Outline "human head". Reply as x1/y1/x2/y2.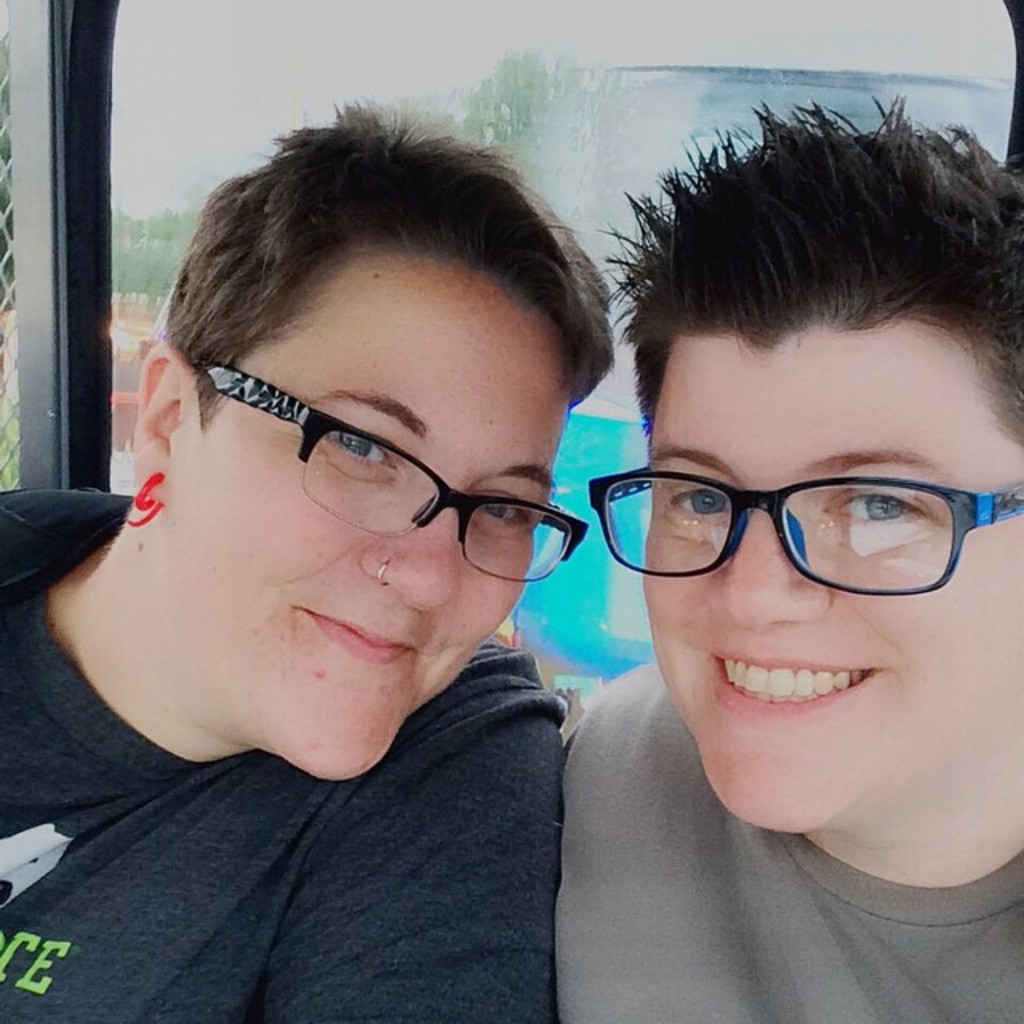
594/118/1022/810.
